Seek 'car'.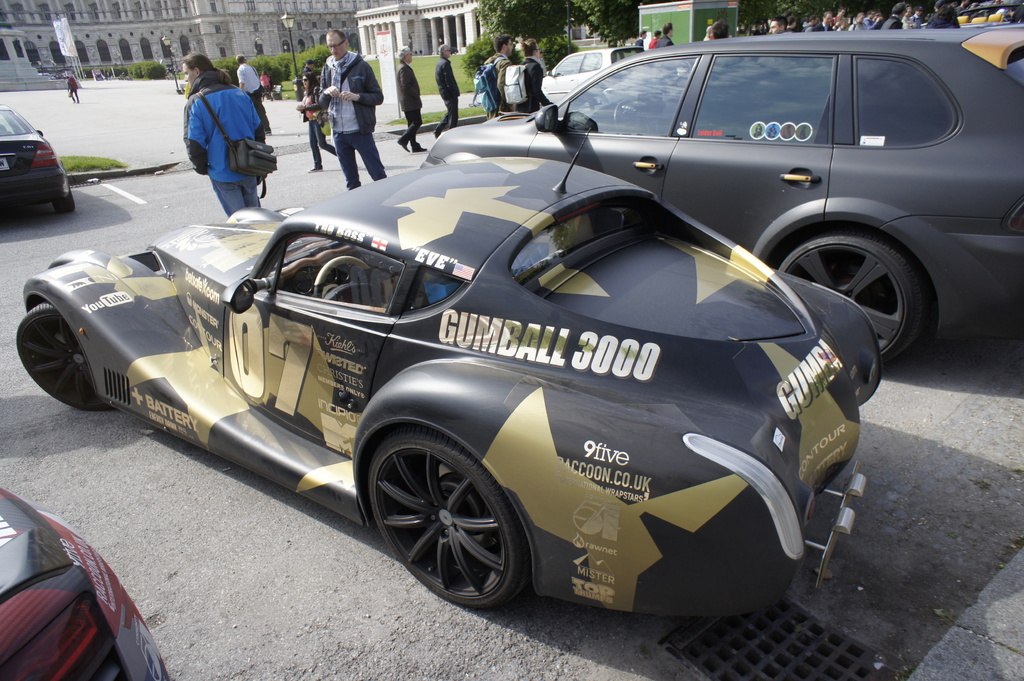
411:18:1023:369.
